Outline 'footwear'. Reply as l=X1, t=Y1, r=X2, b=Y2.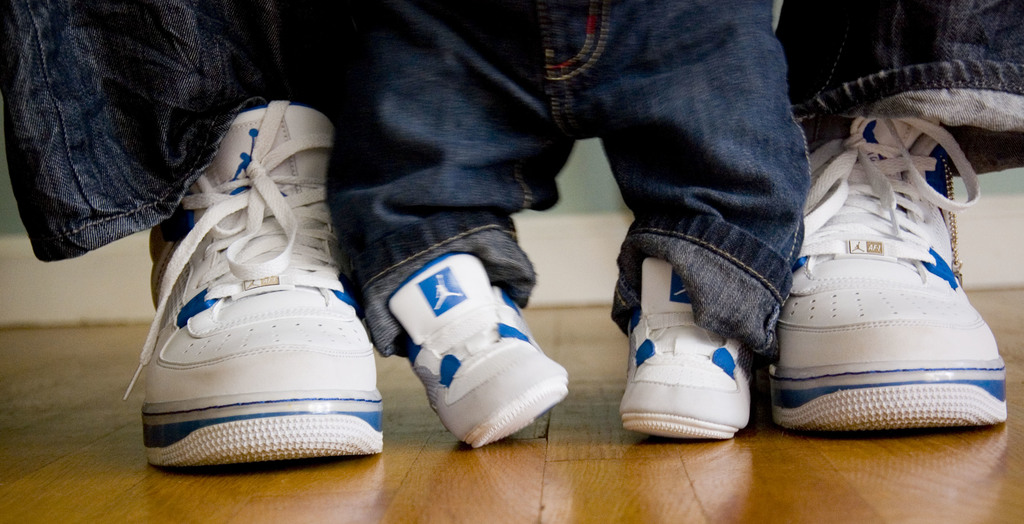
l=125, t=121, r=376, b=477.
